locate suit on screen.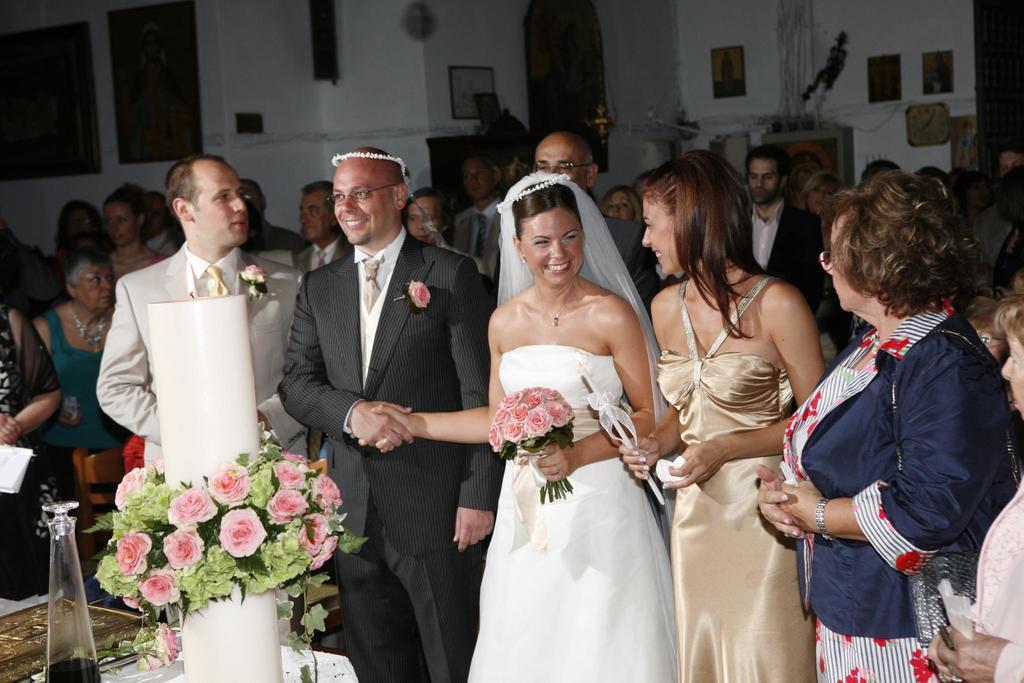
On screen at select_region(275, 142, 481, 669).
